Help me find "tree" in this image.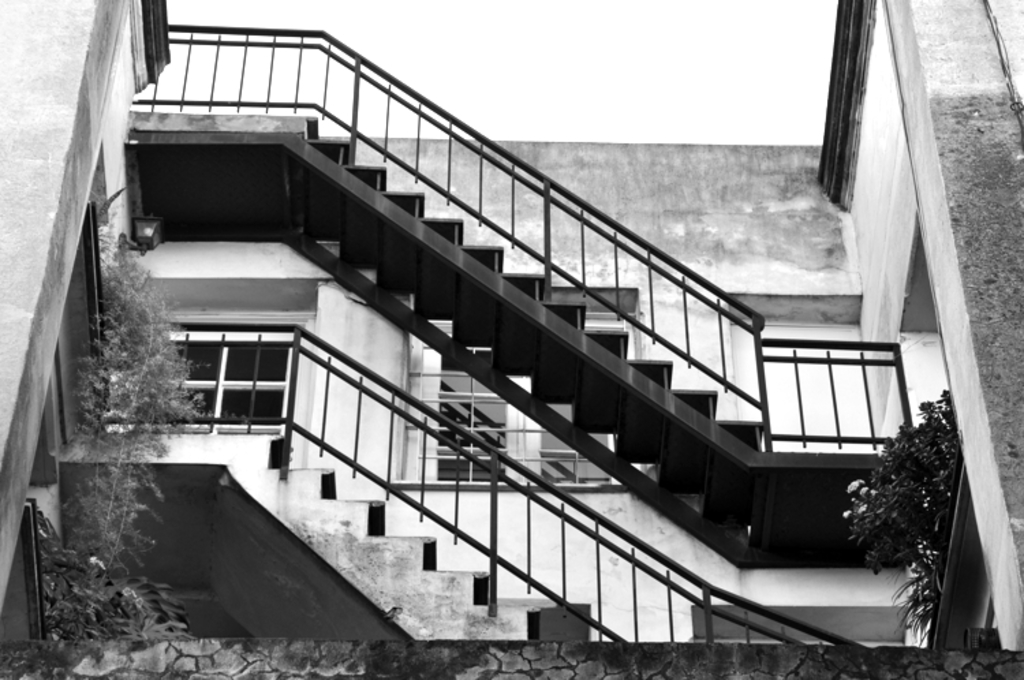
Found it: Rect(63, 220, 199, 614).
